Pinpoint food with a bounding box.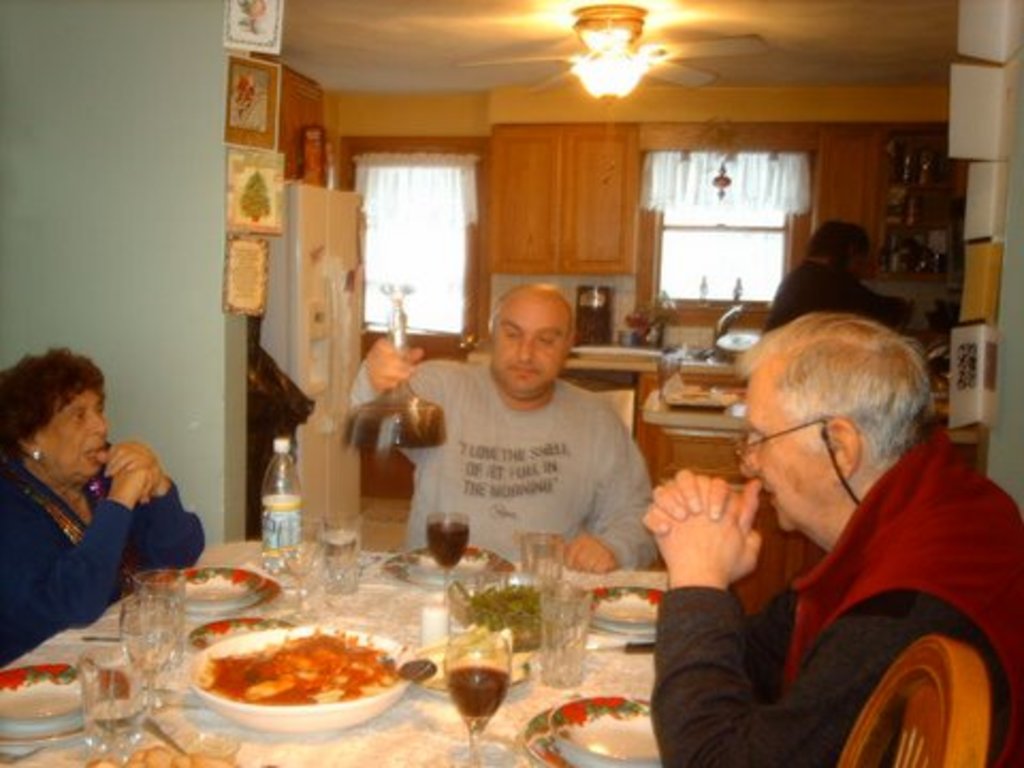
Rect(85, 740, 241, 766).
